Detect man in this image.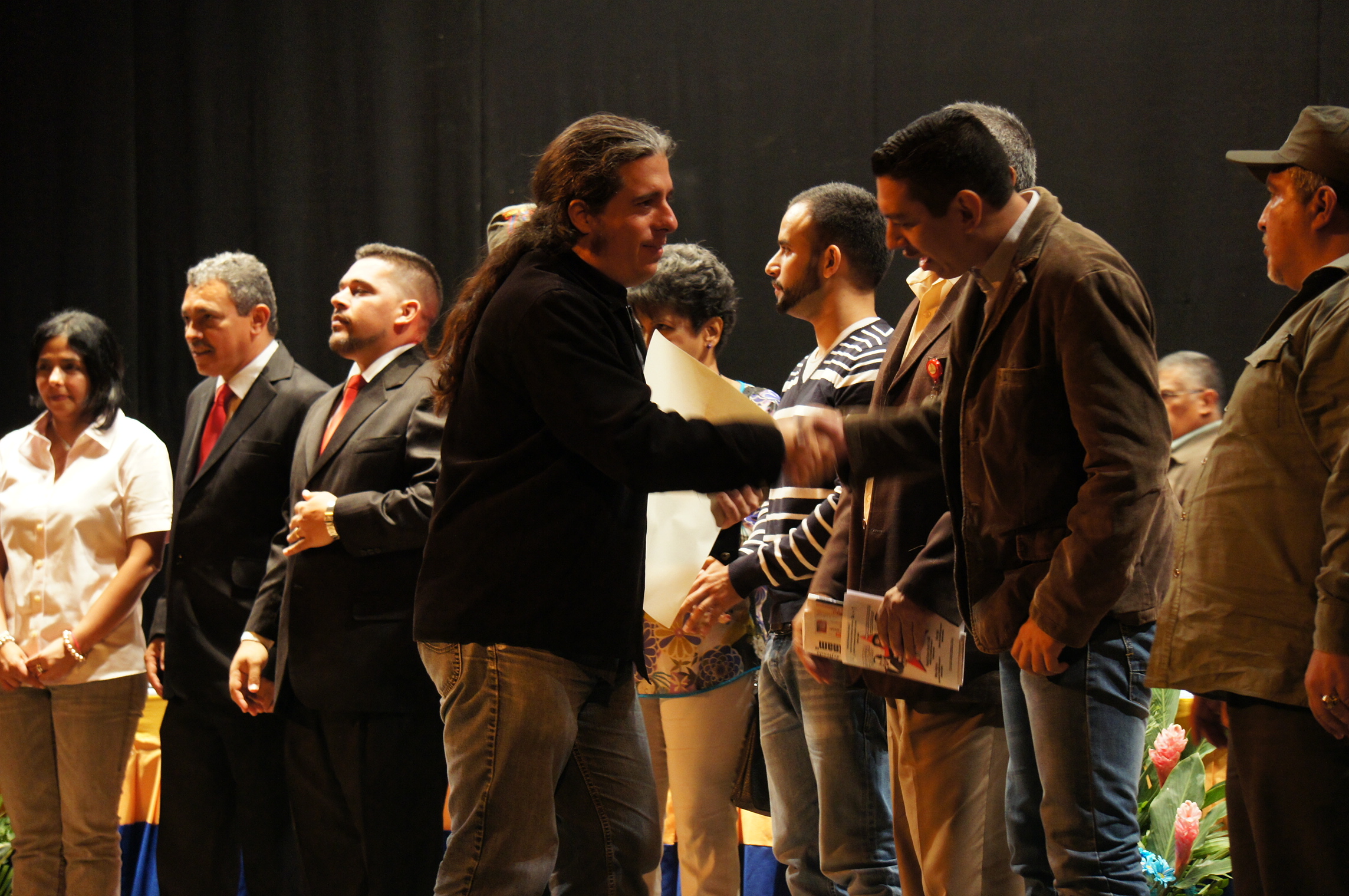
Detection: BBox(466, 60, 627, 528).
